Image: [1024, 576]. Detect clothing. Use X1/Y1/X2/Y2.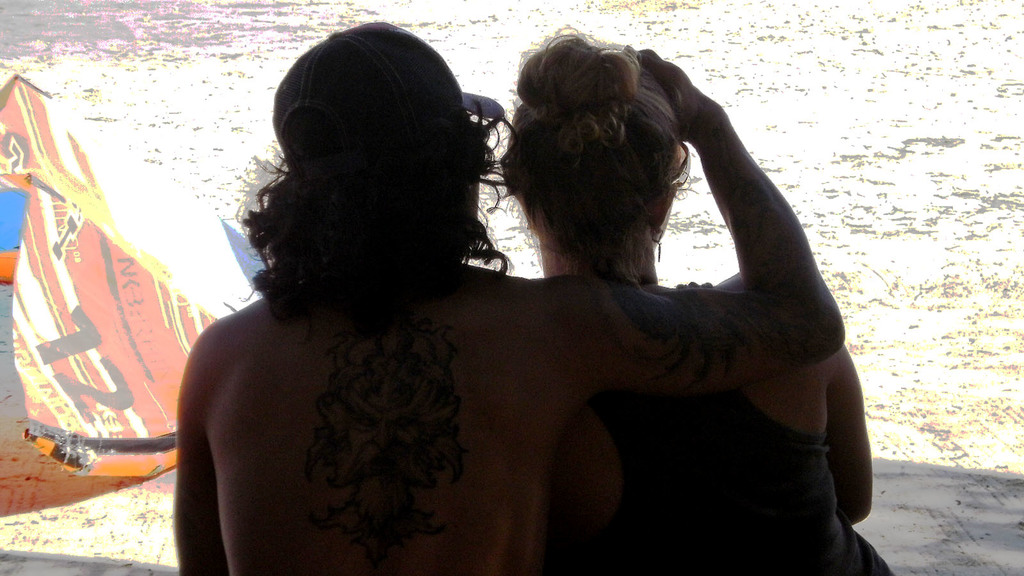
556/285/900/575.
